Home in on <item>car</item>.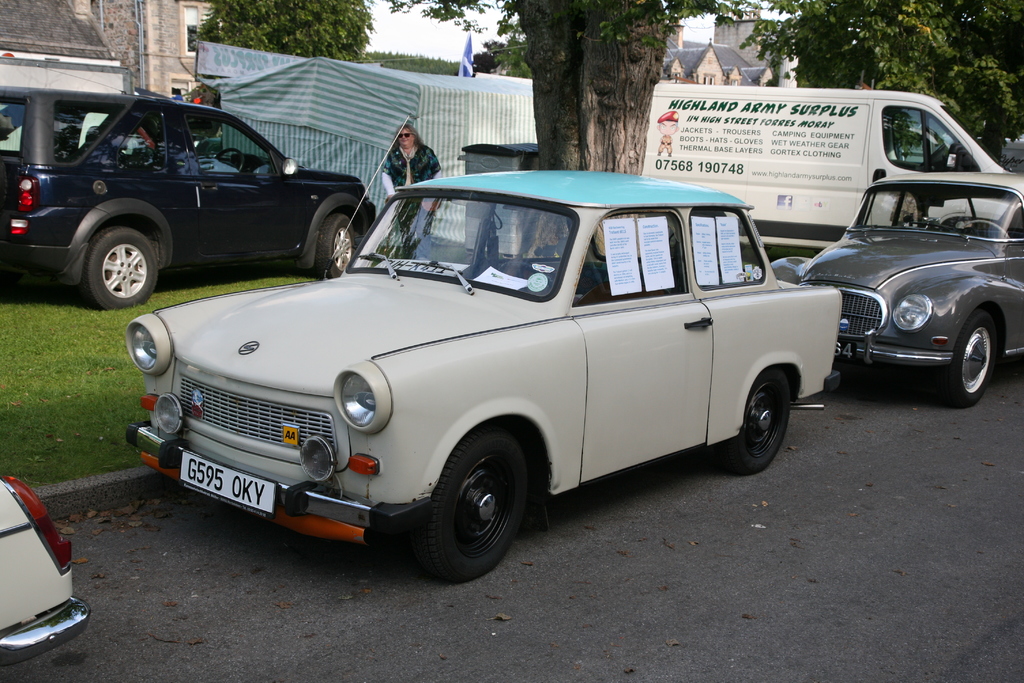
Homed in at (0, 466, 93, 671).
